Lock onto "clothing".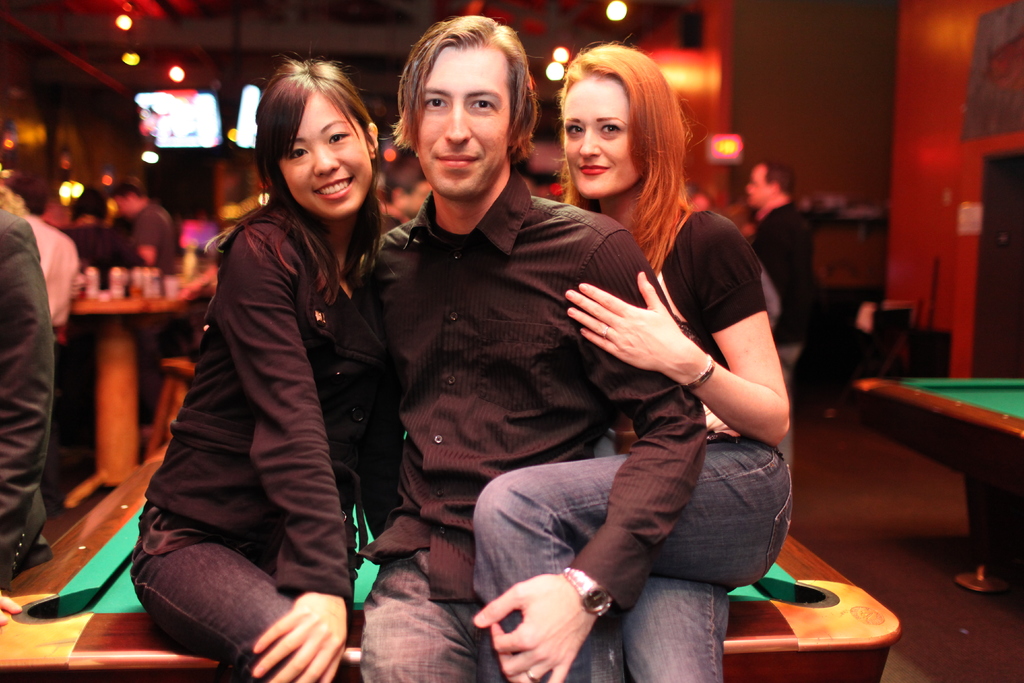
Locked: locate(51, 216, 124, 286).
